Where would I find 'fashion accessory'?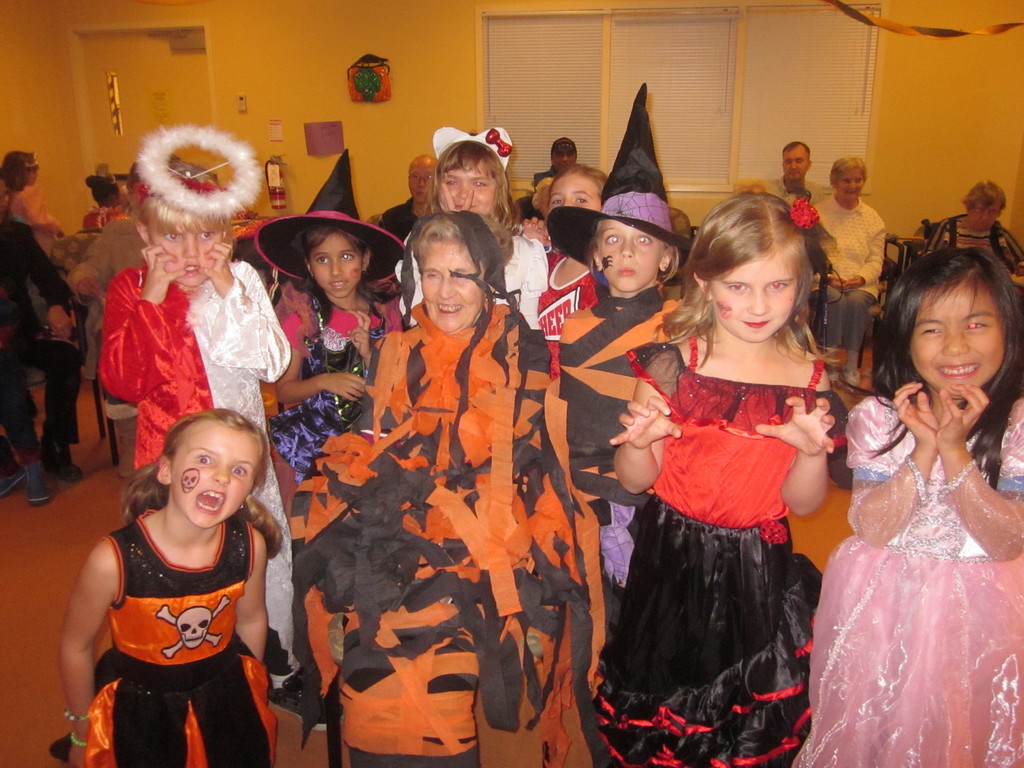
At [132,122,263,227].
